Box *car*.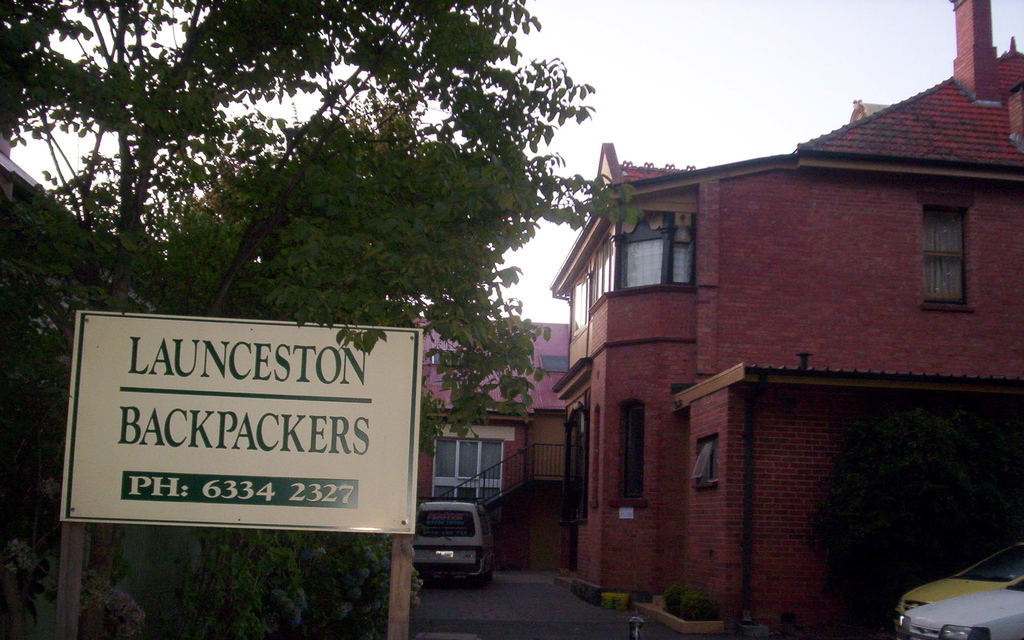
(left=410, top=498, right=495, bottom=577).
